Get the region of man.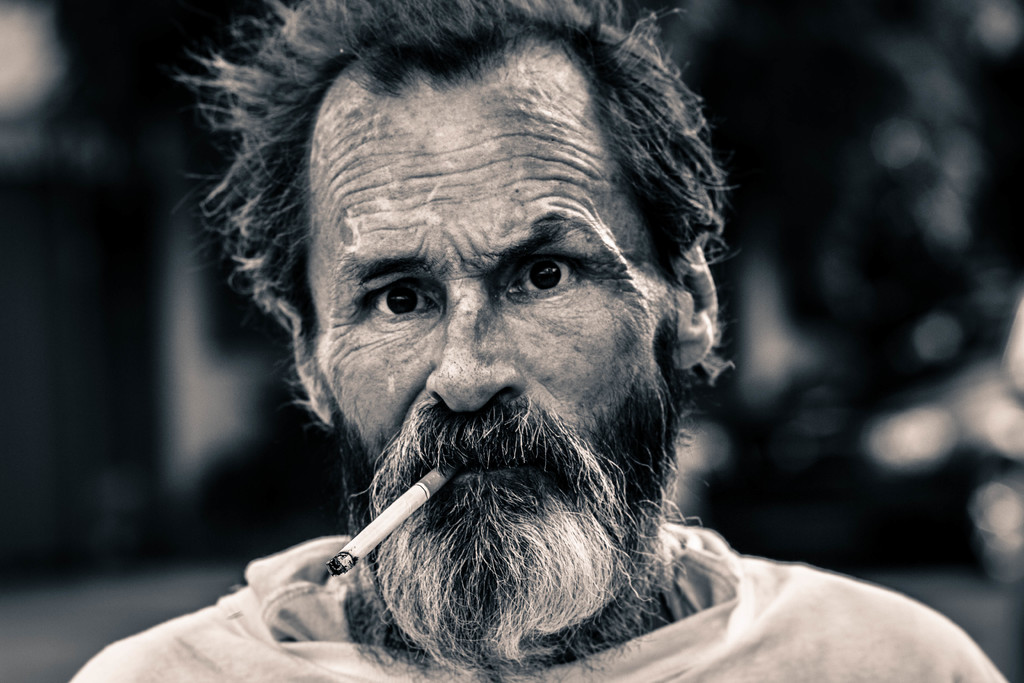
crop(121, 12, 932, 662).
